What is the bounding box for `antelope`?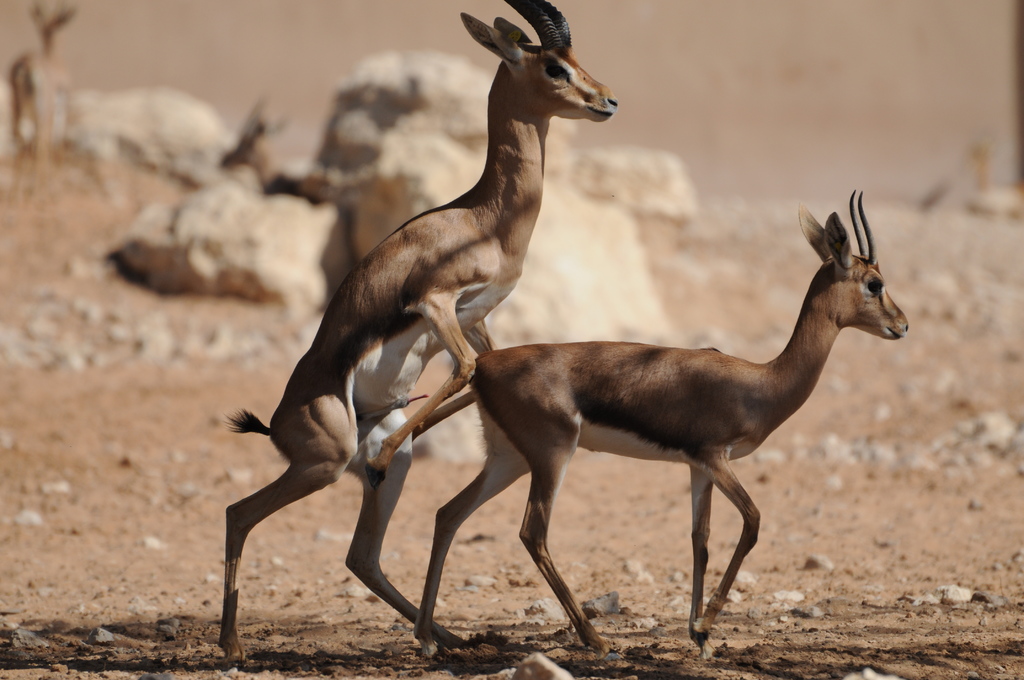
bbox=[412, 190, 906, 658].
